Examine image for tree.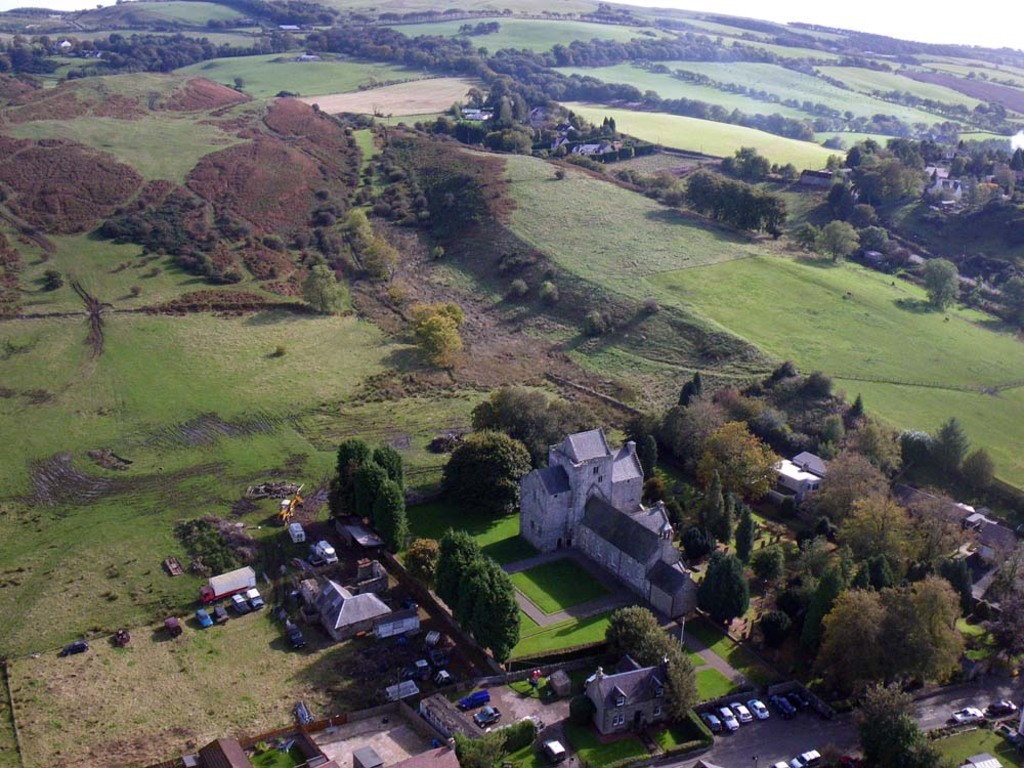
Examination result: rect(442, 427, 531, 518).
